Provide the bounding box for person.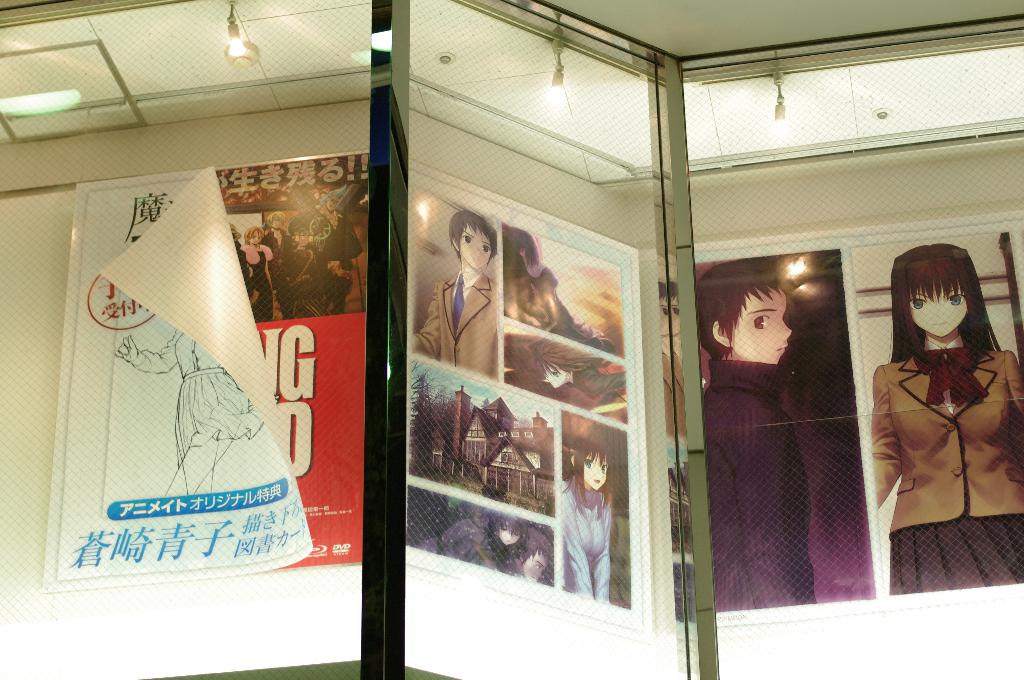
bbox=(111, 323, 251, 507).
